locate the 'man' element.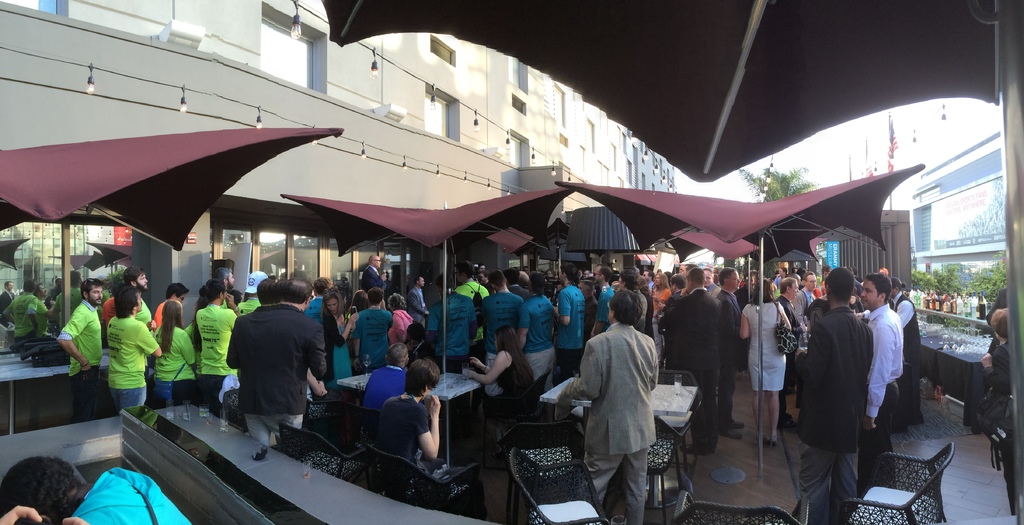
Element bbox: <box>777,277,797,330</box>.
